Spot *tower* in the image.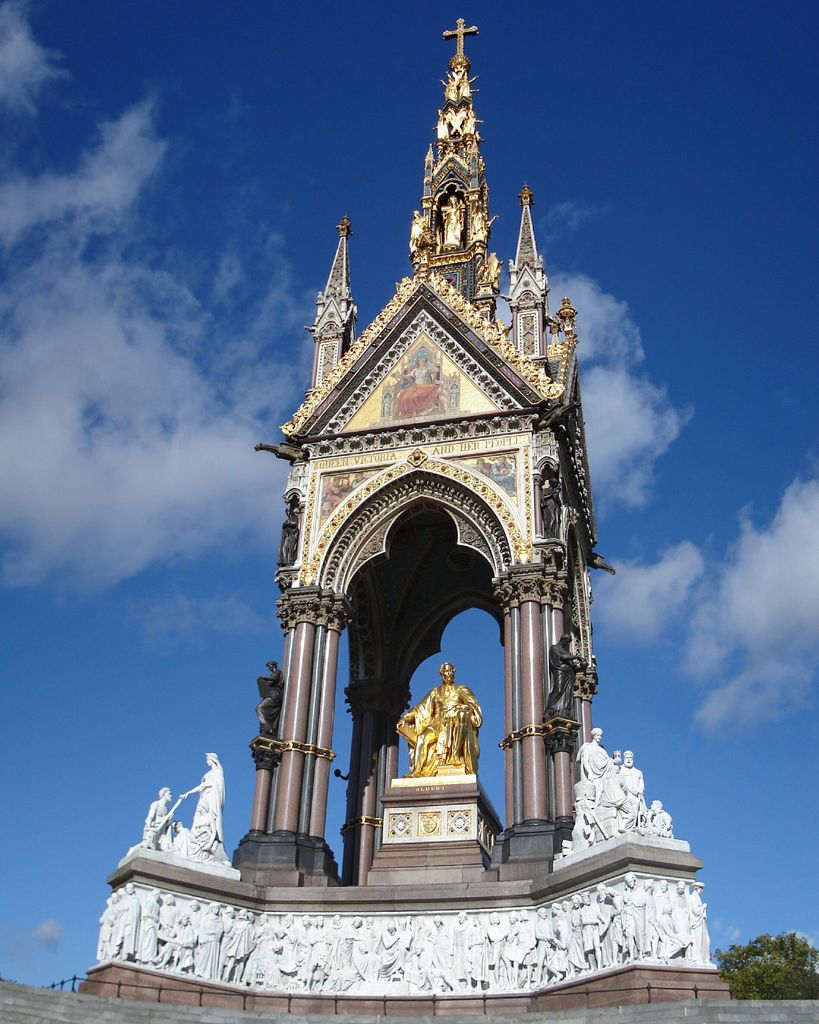
*tower* found at bbox(185, 0, 623, 957).
